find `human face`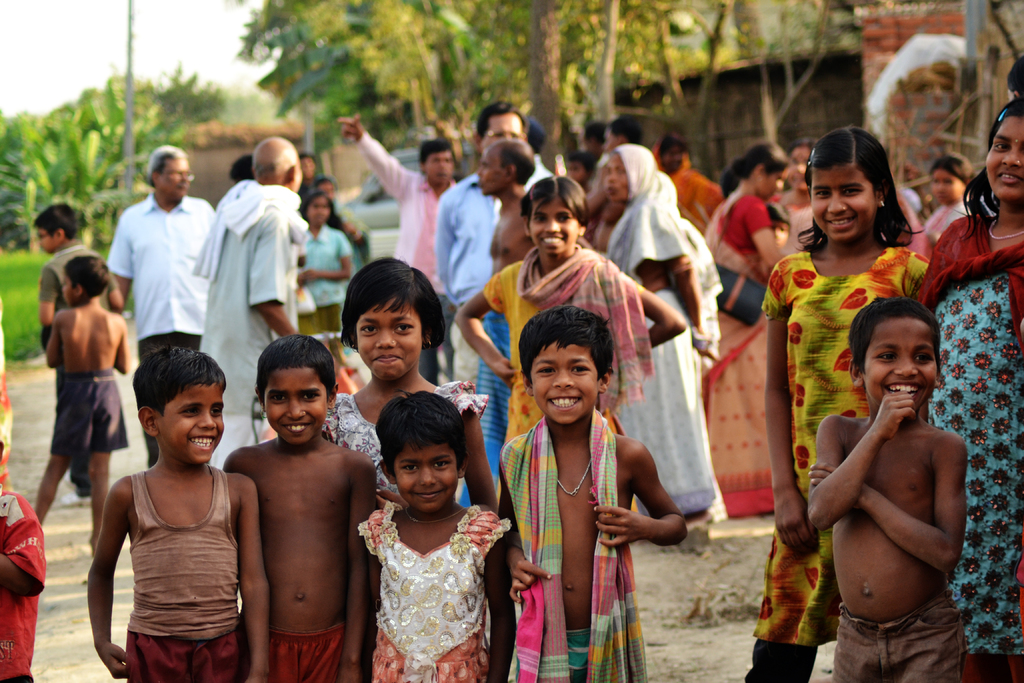
l=353, t=302, r=425, b=378
